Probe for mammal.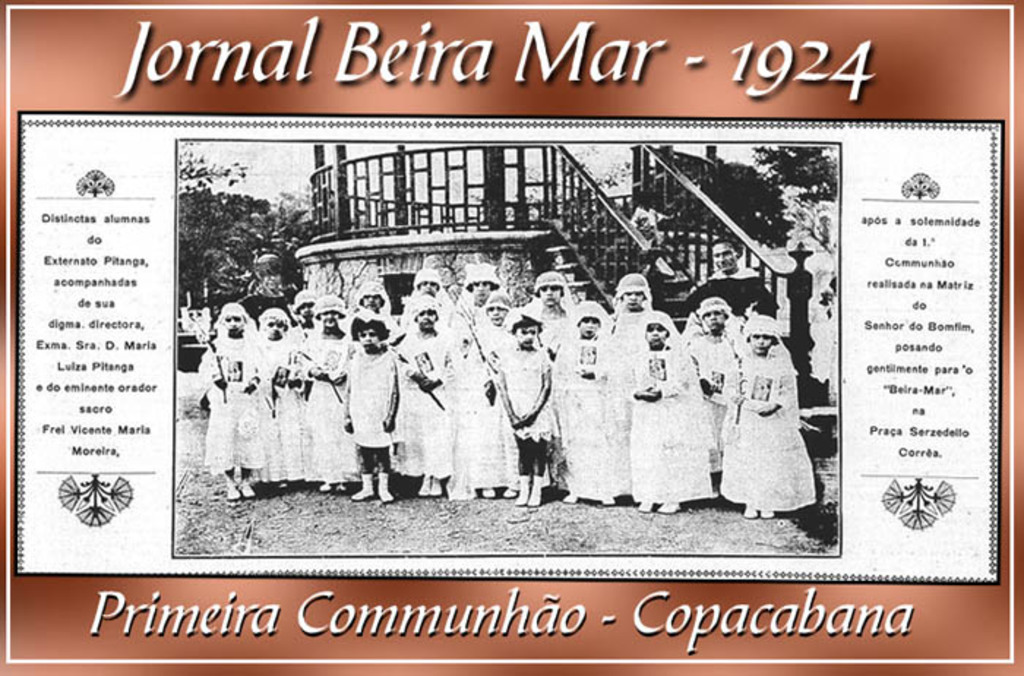
Probe result: [left=683, top=297, right=736, bottom=487].
